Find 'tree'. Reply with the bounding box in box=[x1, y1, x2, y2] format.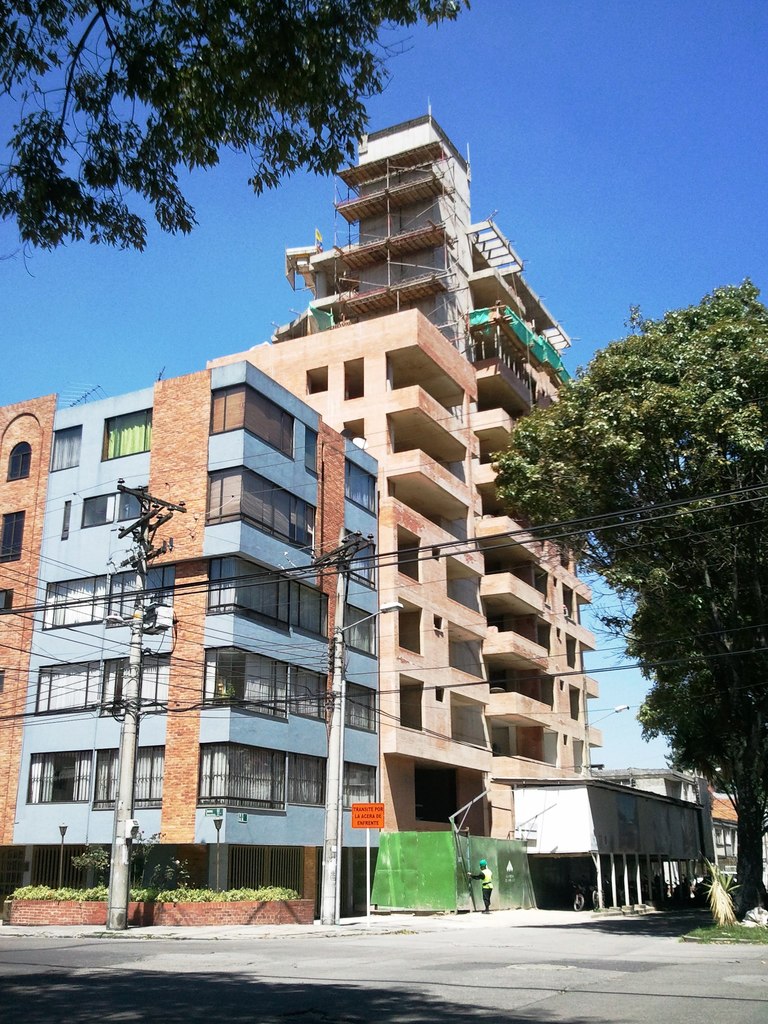
box=[0, 0, 478, 284].
